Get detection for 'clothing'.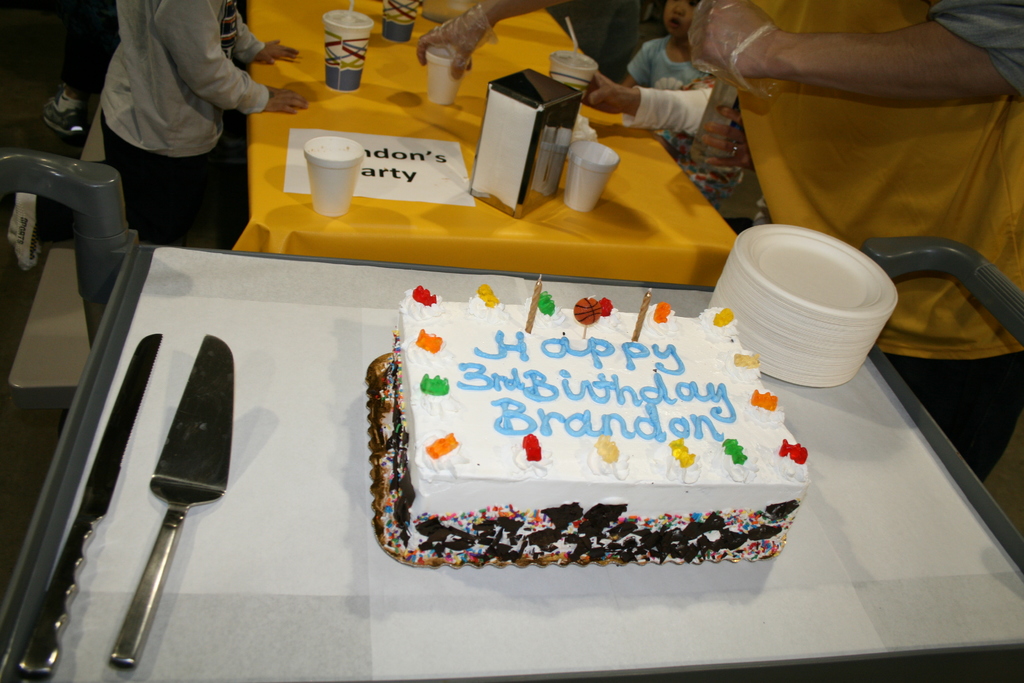
Detection: bbox=(58, 0, 287, 258).
